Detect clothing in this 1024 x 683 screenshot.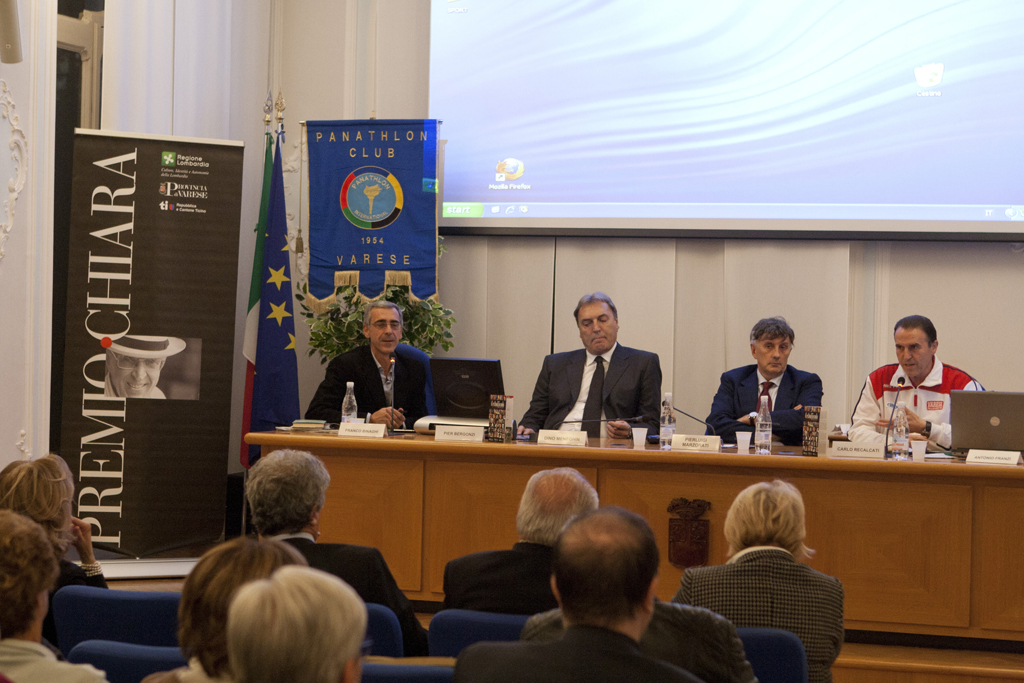
Detection: 518 343 659 440.
